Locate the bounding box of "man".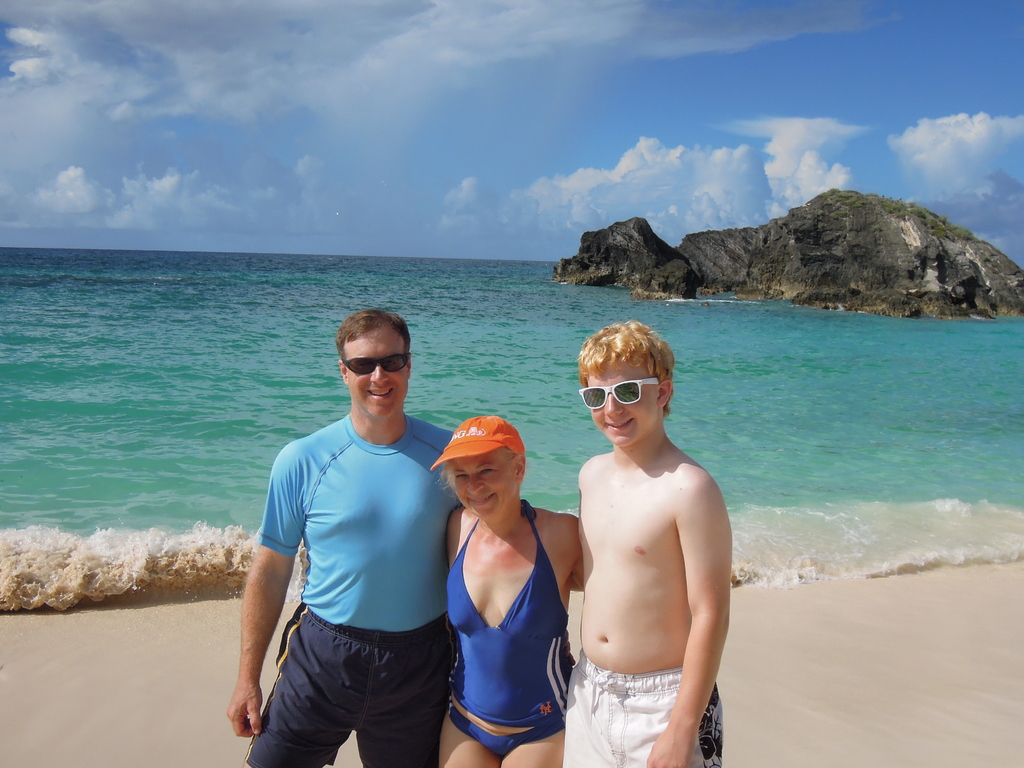
Bounding box: [228,312,452,762].
